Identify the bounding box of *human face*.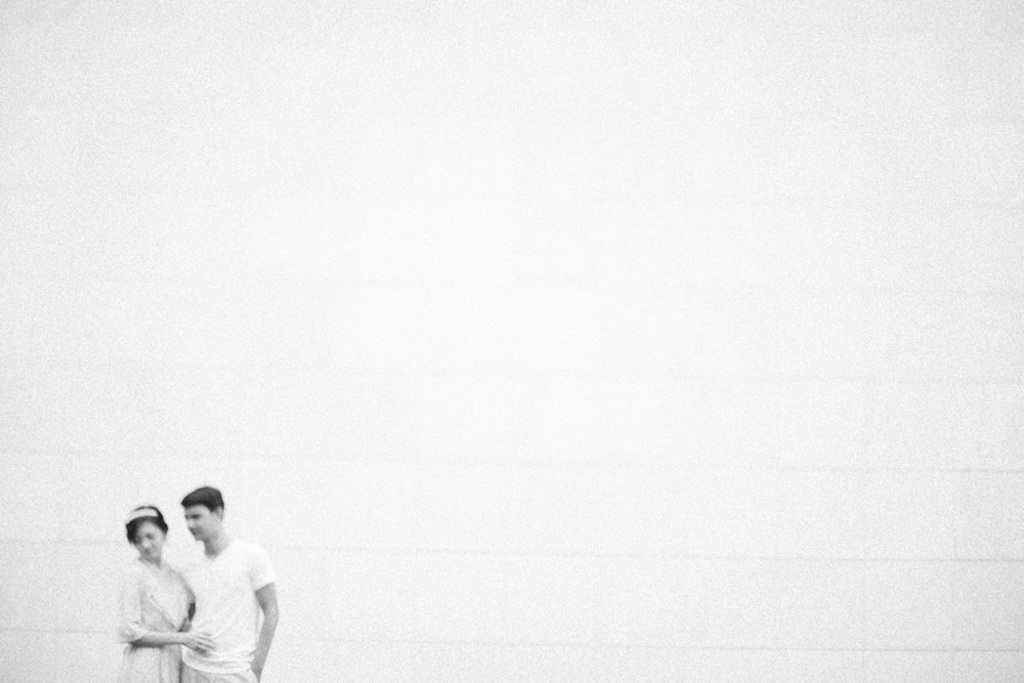
bbox(132, 521, 163, 562).
